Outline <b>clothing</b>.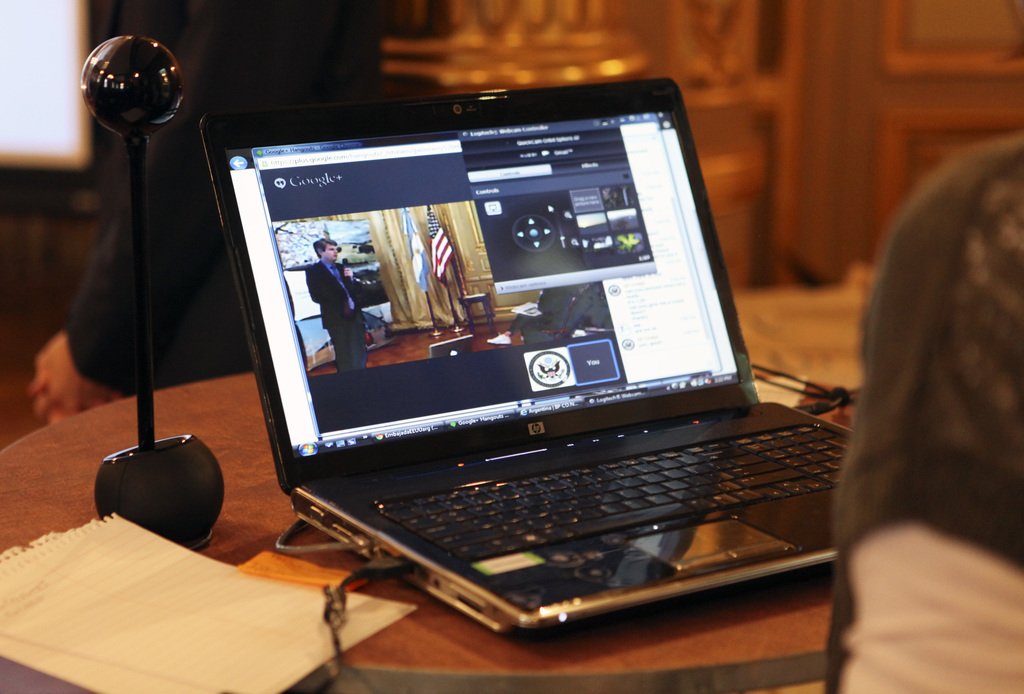
Outline: left=306, top=254, right=362, bottom=372.
